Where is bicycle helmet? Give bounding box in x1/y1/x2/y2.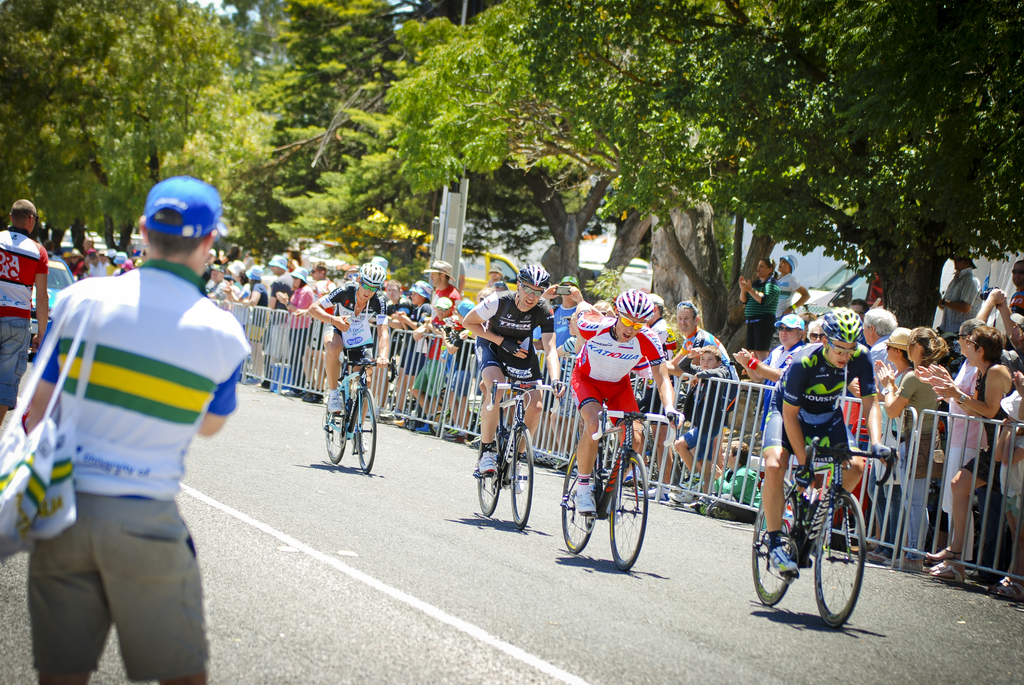
820/311/865/344.
